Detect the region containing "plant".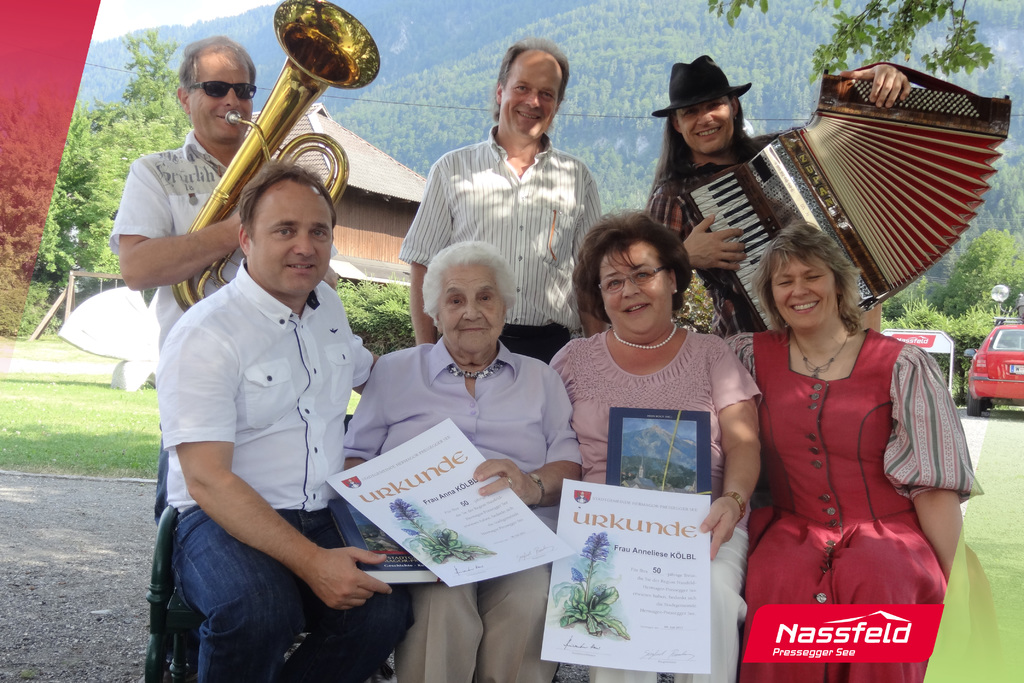
BBox(885, 295, 1023, 411).
